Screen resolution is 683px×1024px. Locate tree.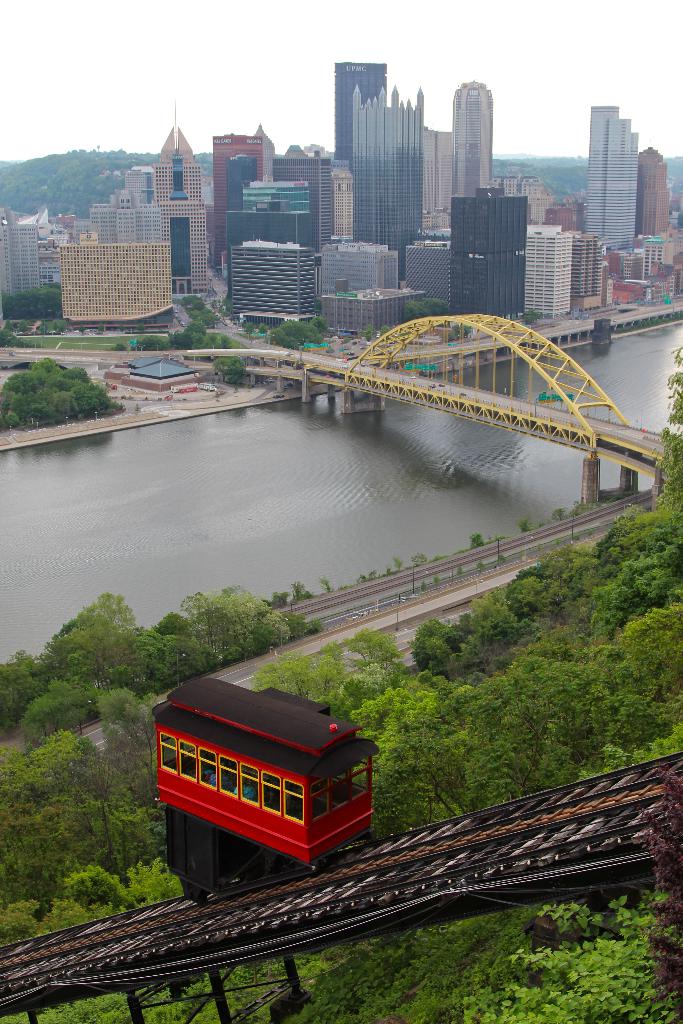
(x1=463, y1=897, x2=682, y2=1023).
